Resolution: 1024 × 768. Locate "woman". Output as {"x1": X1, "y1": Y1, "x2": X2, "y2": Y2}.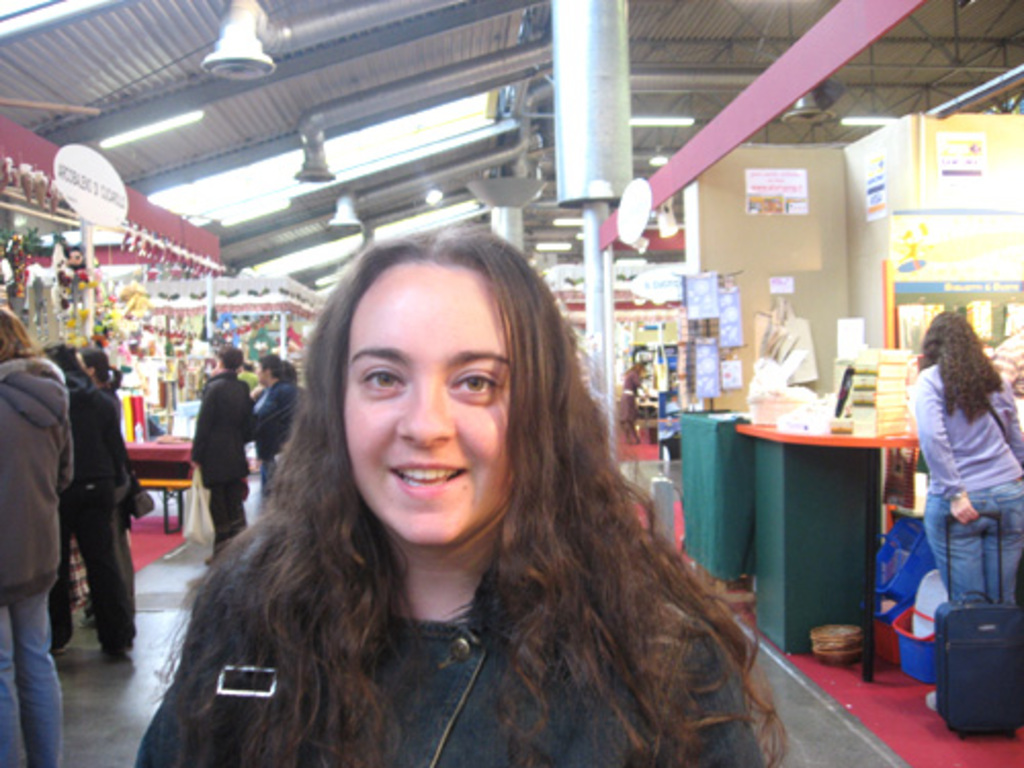
{"x1": 143, "y1": 229, "x2": 788, "y2": 766}.
